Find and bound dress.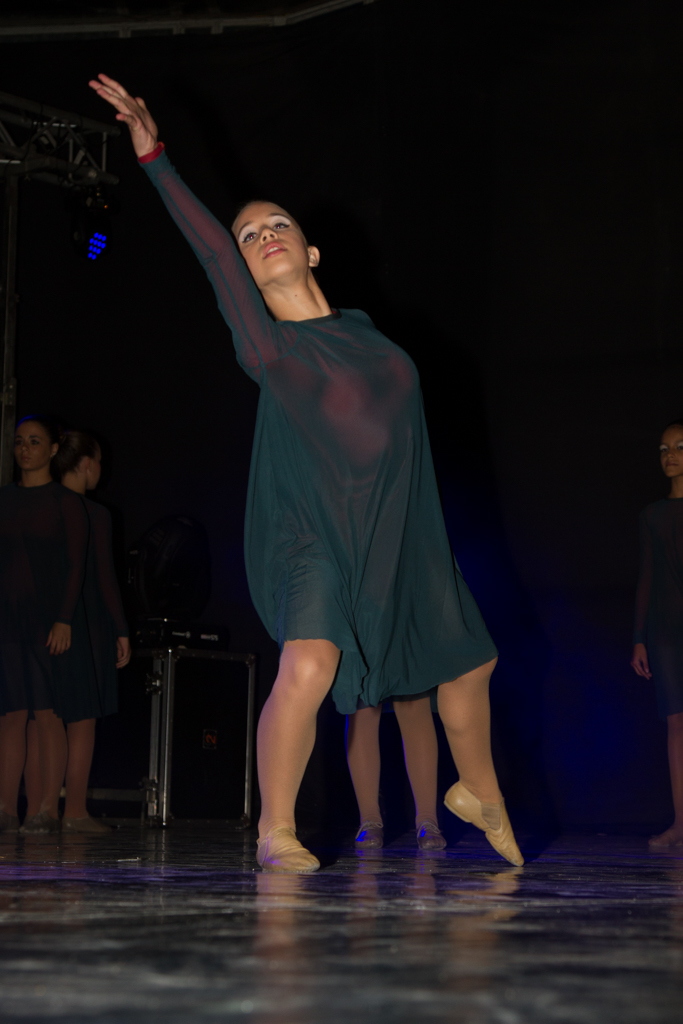
Bound: {"x1": 53, "y1": 494, "x2": 105, "y2": 721}.
